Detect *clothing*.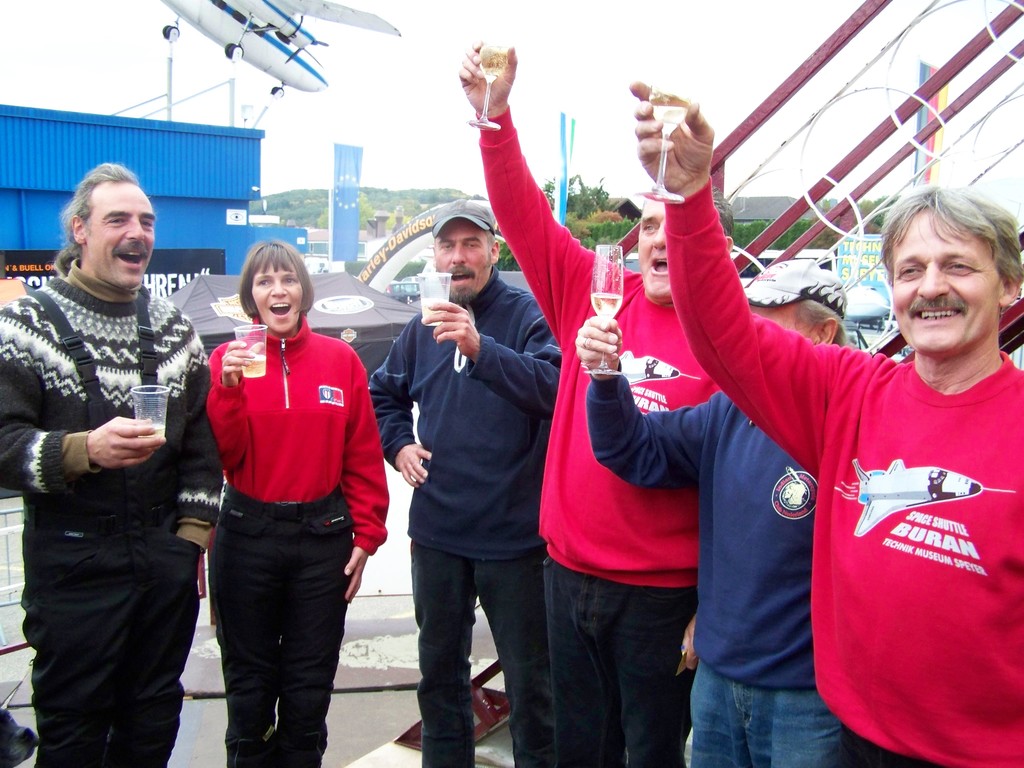
Detected at box(584, 362, 869, 767).
